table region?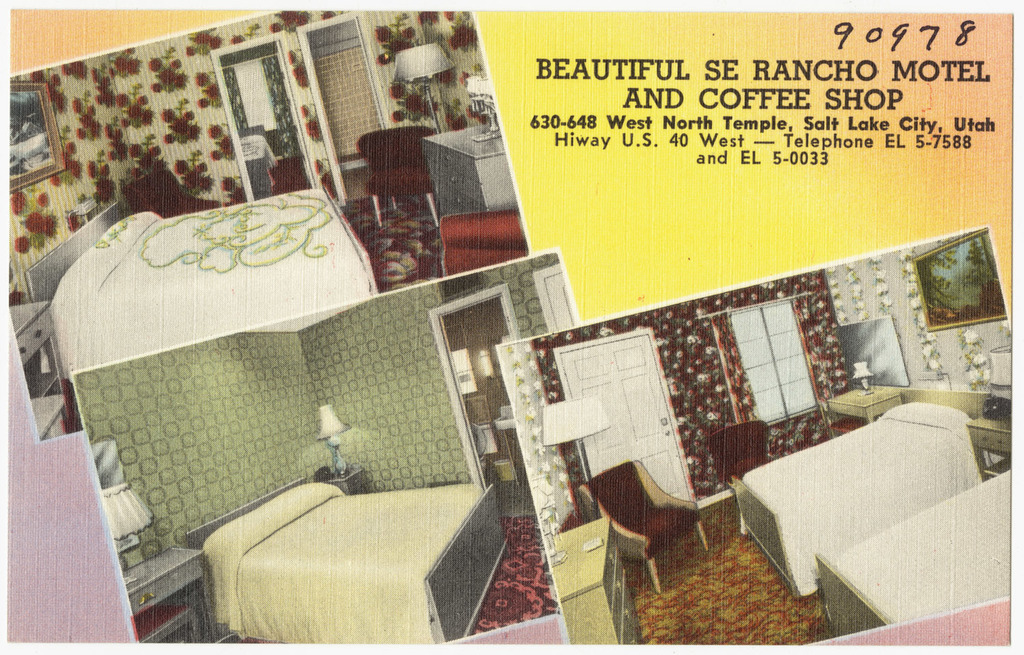
332/469/367/497
